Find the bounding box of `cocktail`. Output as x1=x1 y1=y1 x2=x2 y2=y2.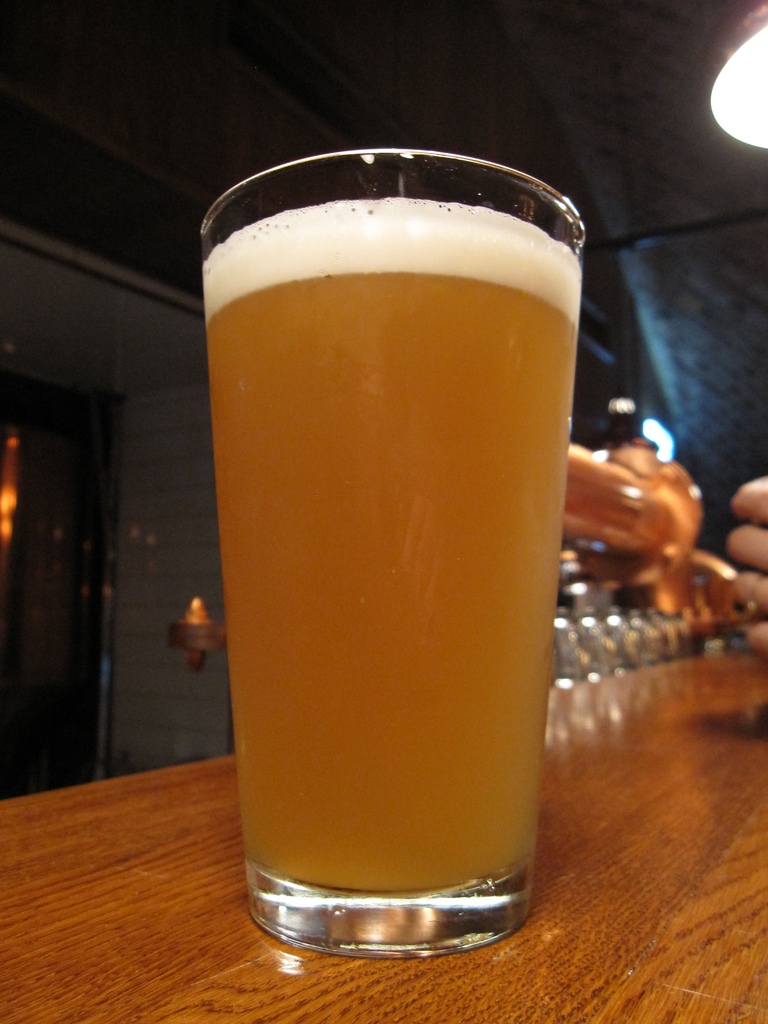
x1=195 y1=147 x2=584 y2=951.
